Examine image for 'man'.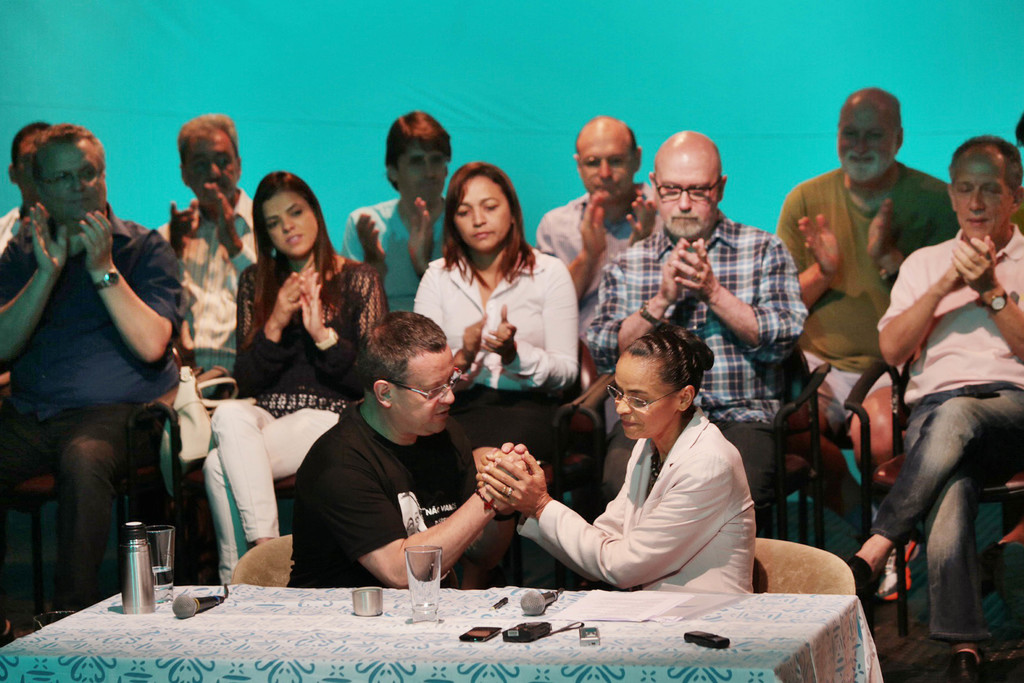
Examination result: <bbox>534, 110, 659, 377</bbox>.
